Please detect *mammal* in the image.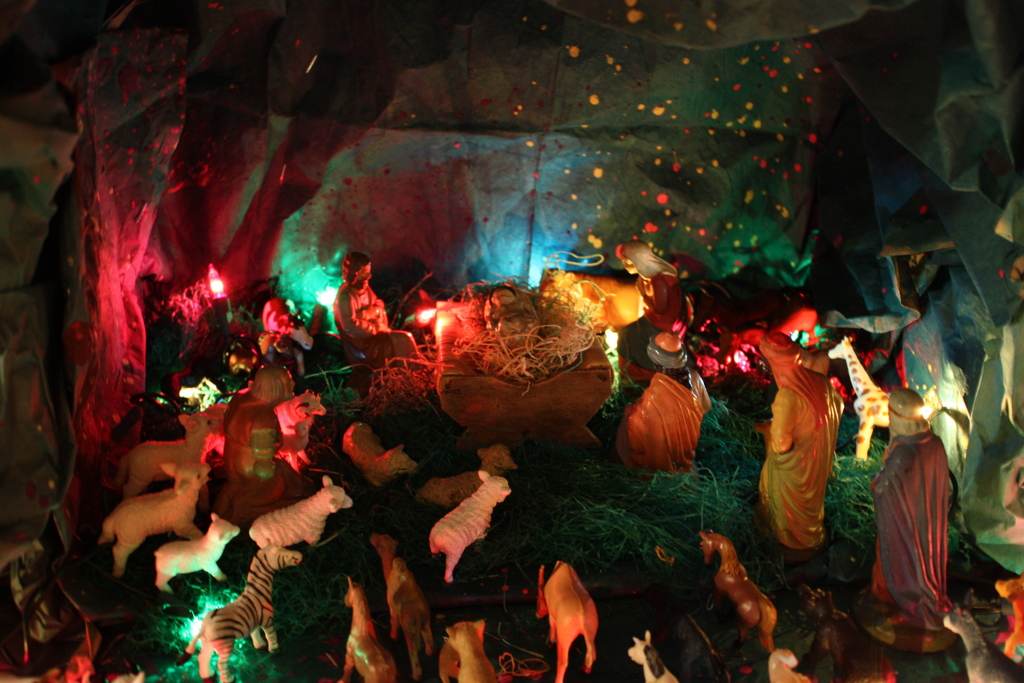
<region>535, 565, 601, 680</region>.
